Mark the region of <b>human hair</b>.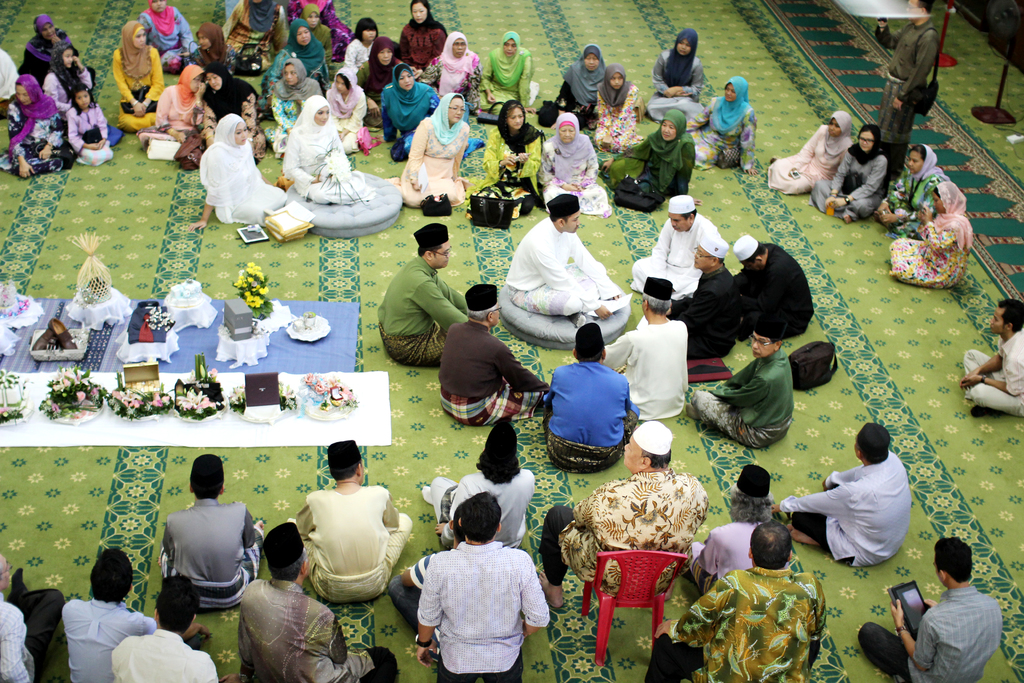
Region: box(461, 493, 503, 547).
